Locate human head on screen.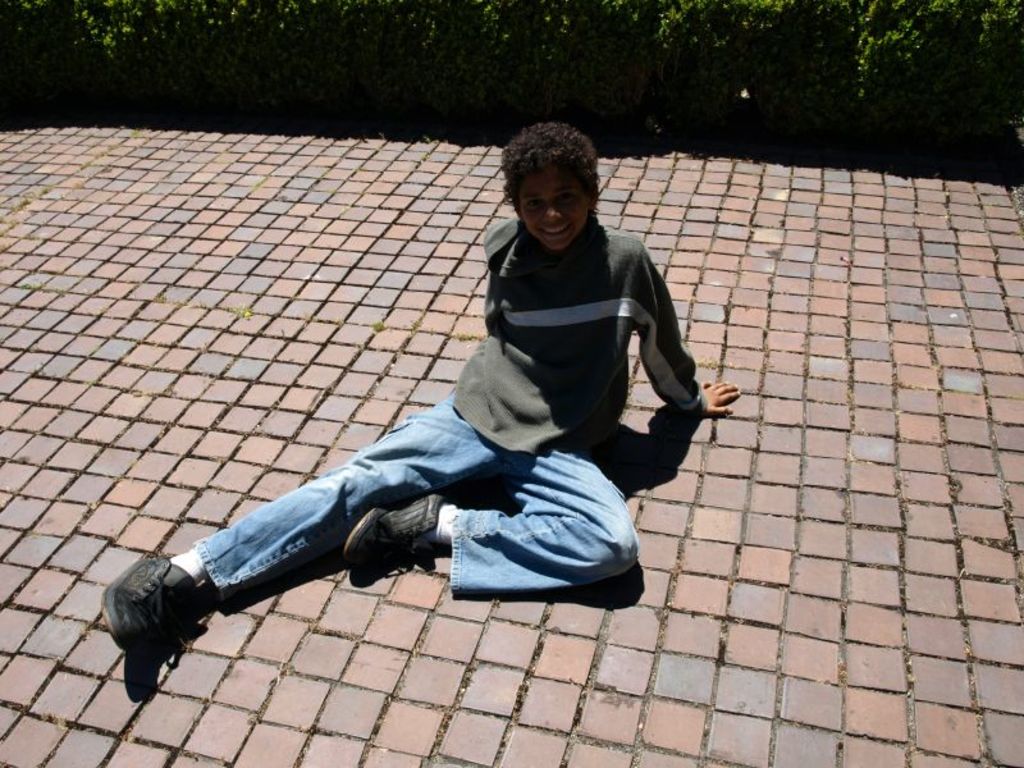
On screen at [503,122,598,252].
